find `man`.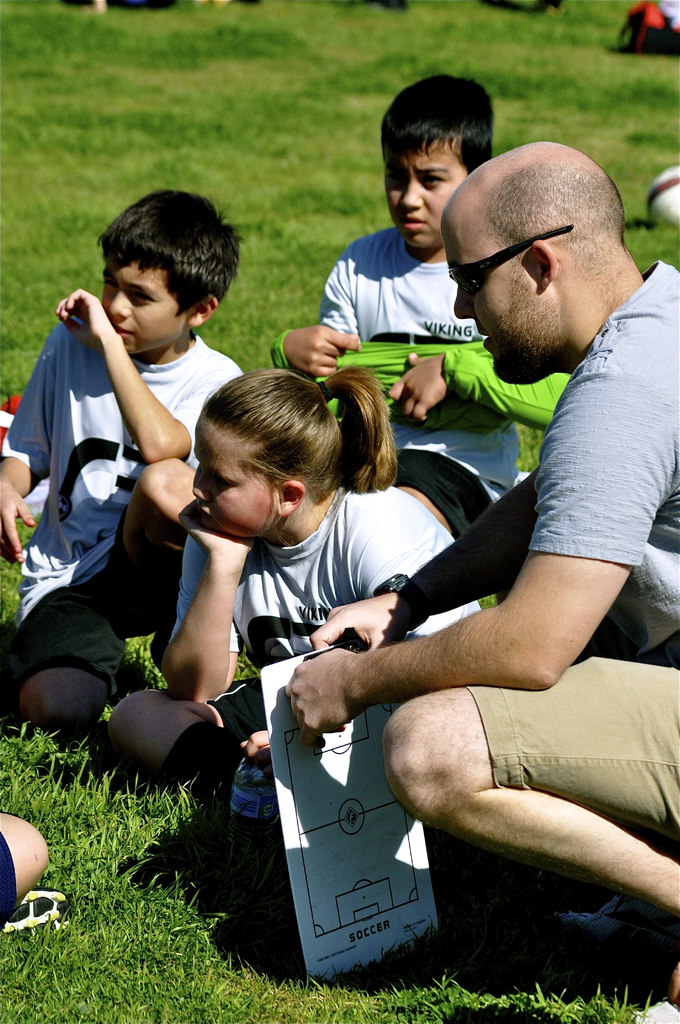
rect(284, 139, 679, 1023).
